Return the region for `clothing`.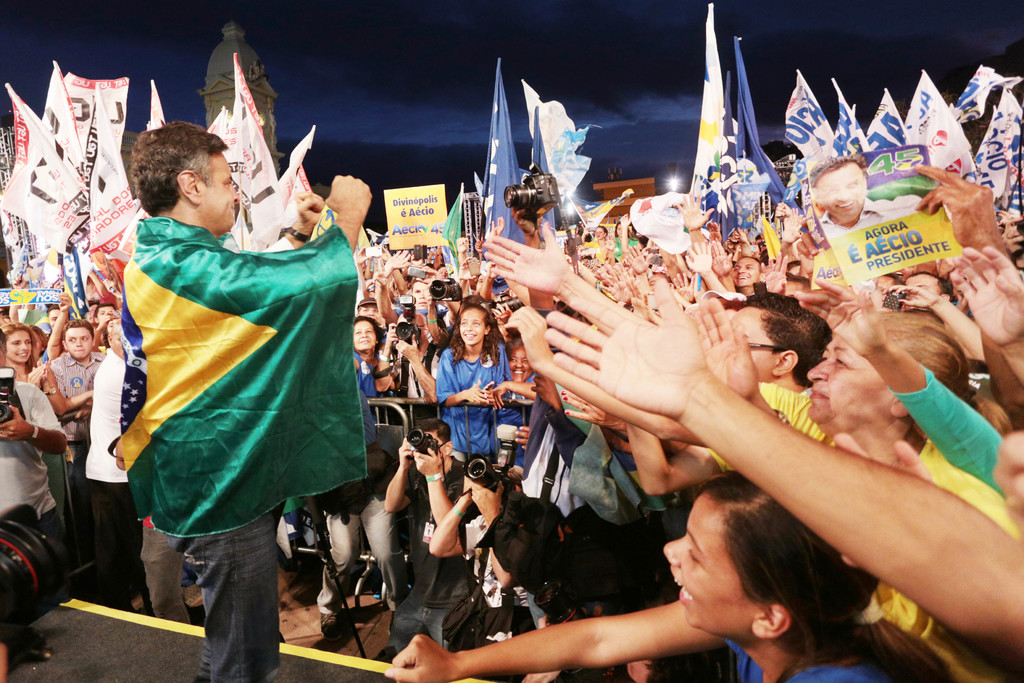
left=0, top=374, right=64, bottom=554.
